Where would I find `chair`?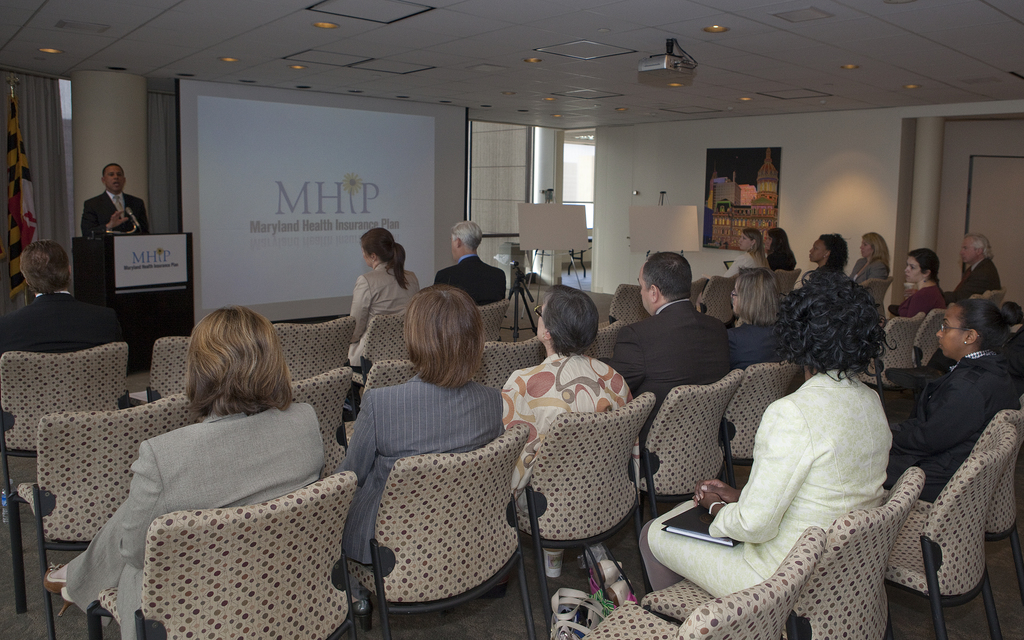
At {"left": 572, "top": 524, "right": 825, "bottom": 639}.
